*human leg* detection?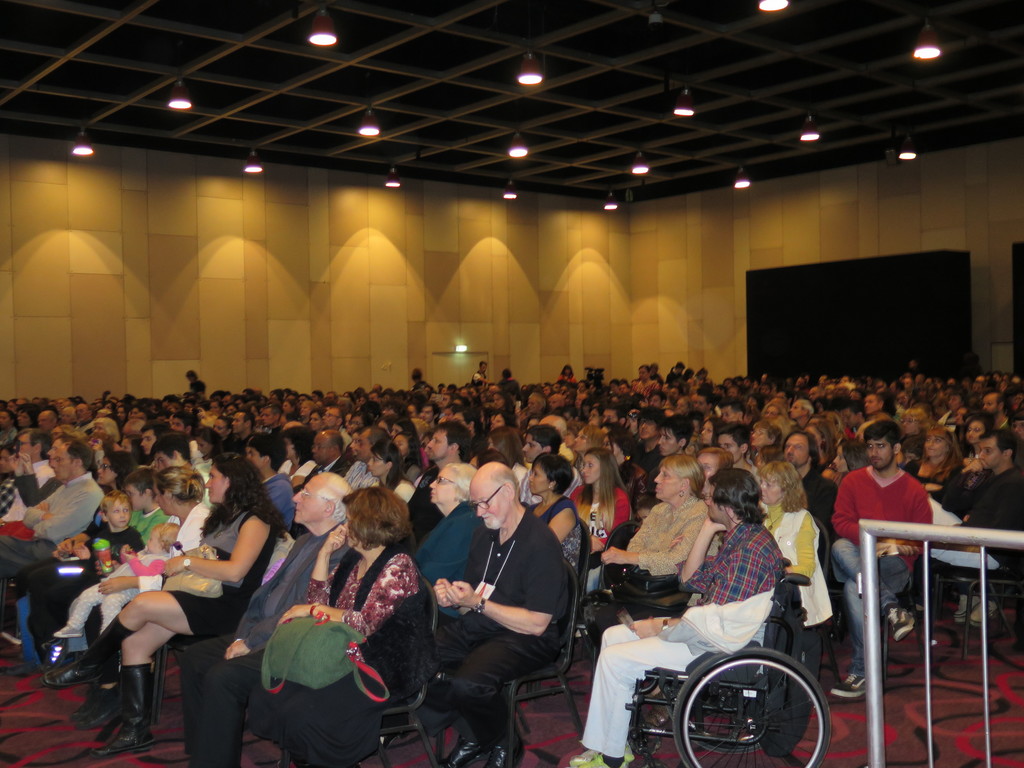
91 626 165 745
